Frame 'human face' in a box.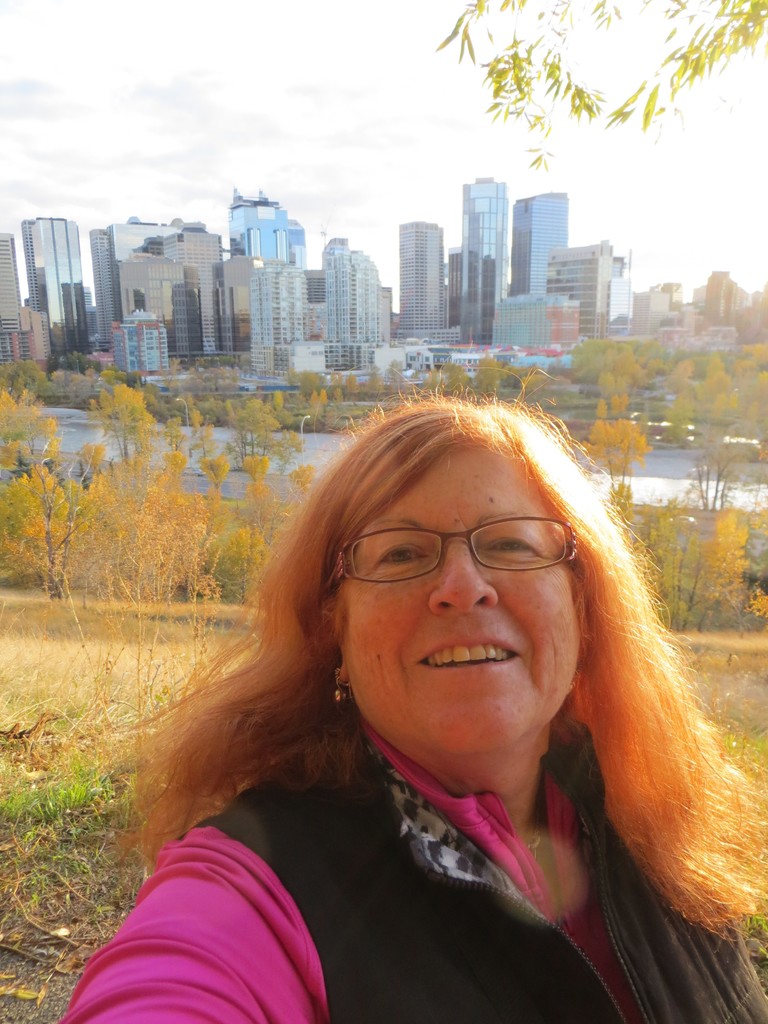
<box>344,442,580,753</box>.
